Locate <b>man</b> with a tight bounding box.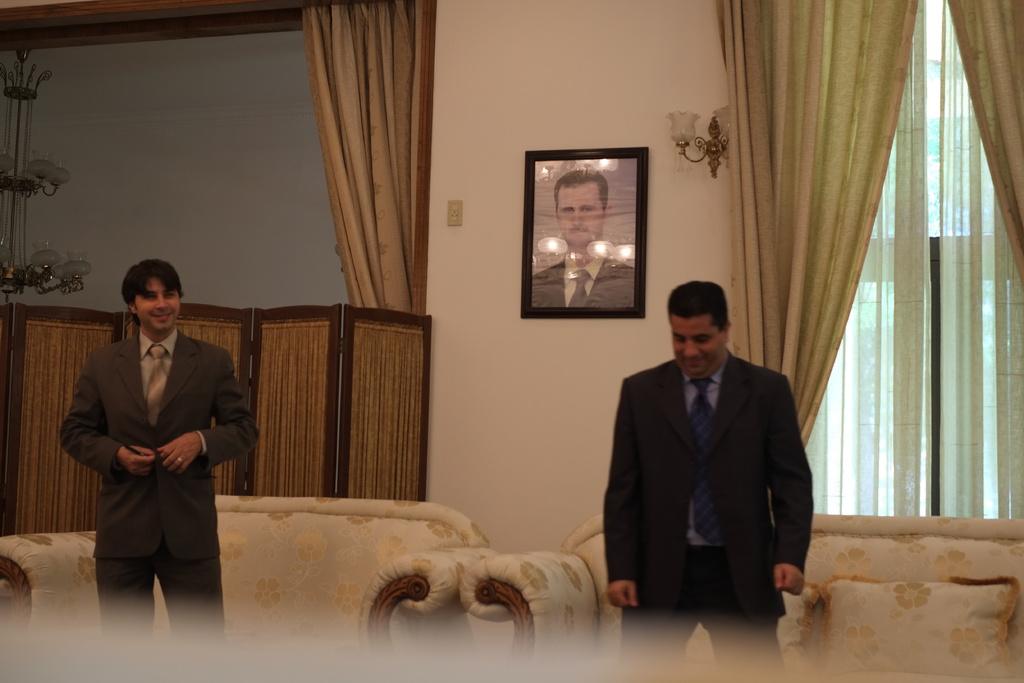
Rect(59, 256, 258, 653).
